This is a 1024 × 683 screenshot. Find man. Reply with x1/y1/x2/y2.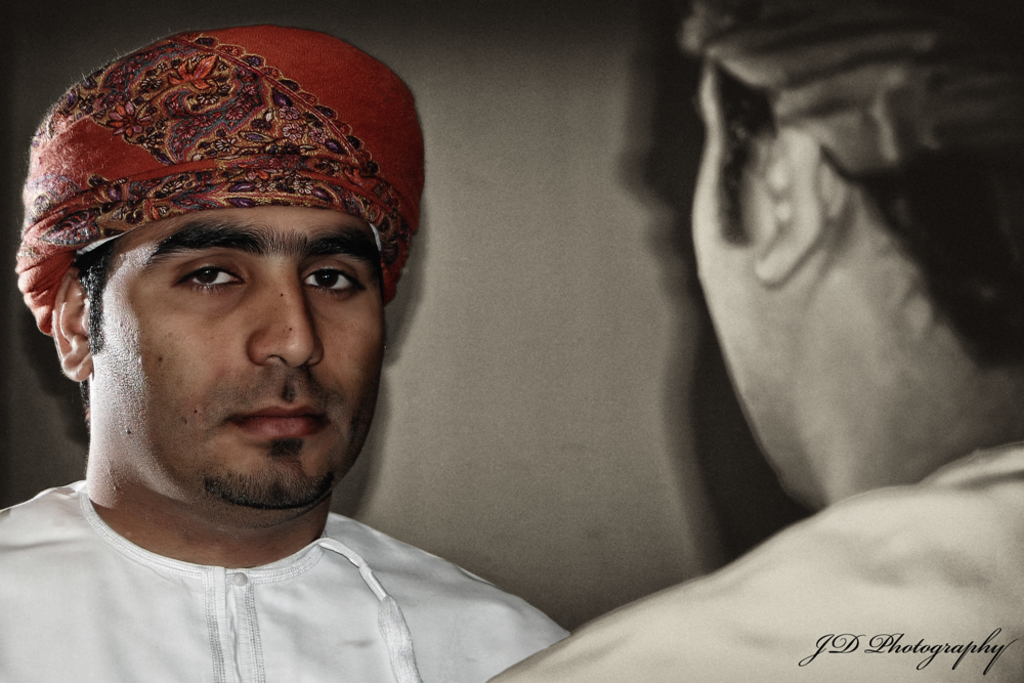
0/18/579/682.
